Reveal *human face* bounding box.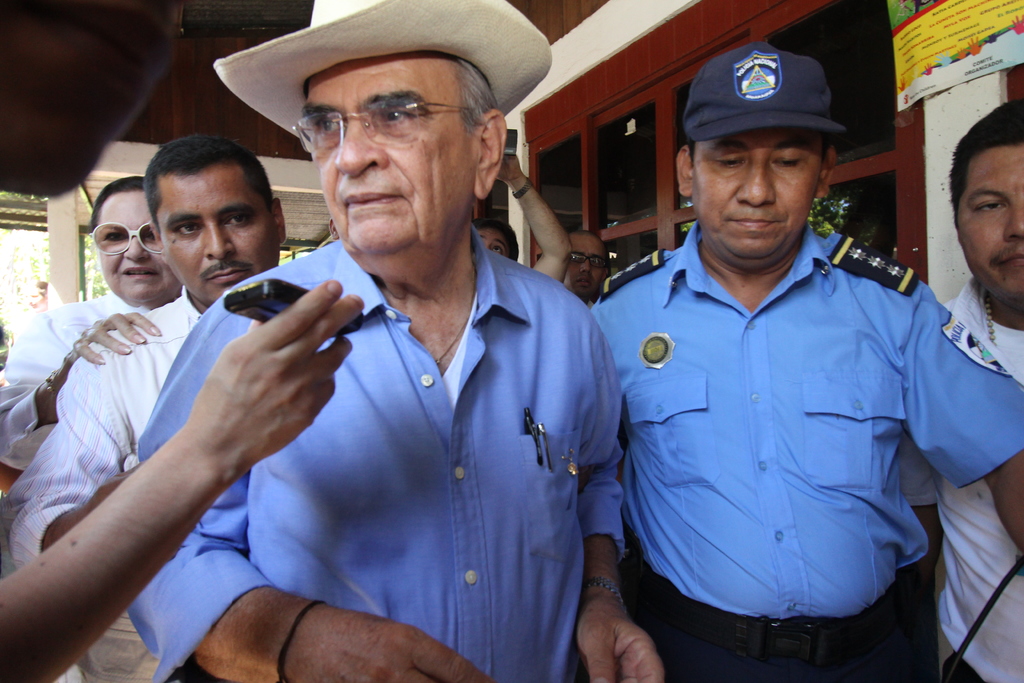
Revealed: x1=958 y1=147 x2=1023 y2=296.
